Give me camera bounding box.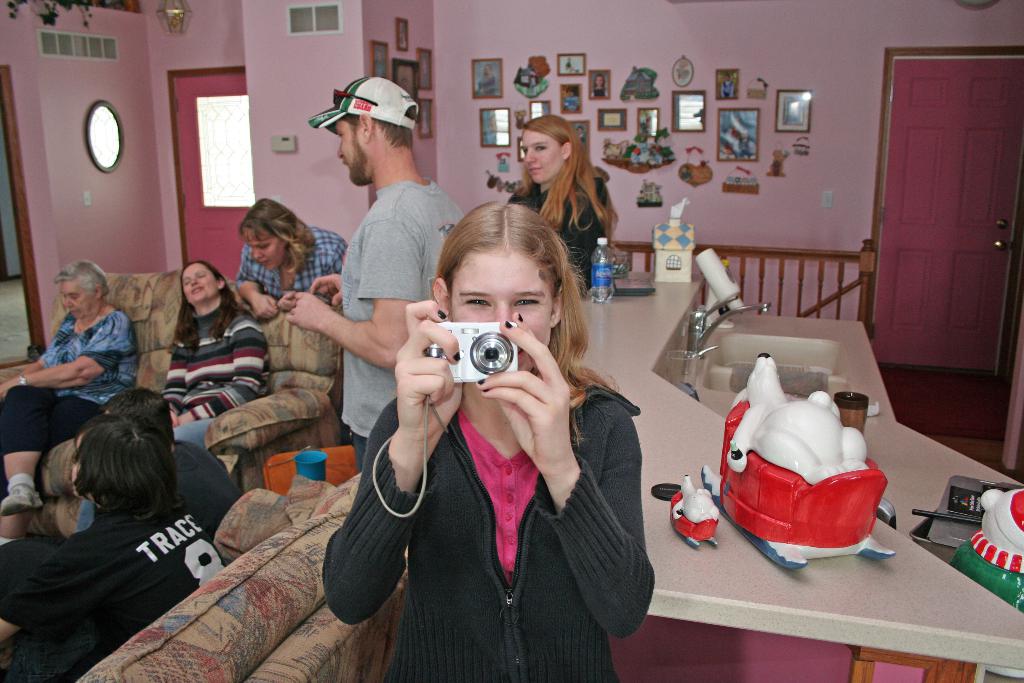
region(425, 322, 513, 383).
